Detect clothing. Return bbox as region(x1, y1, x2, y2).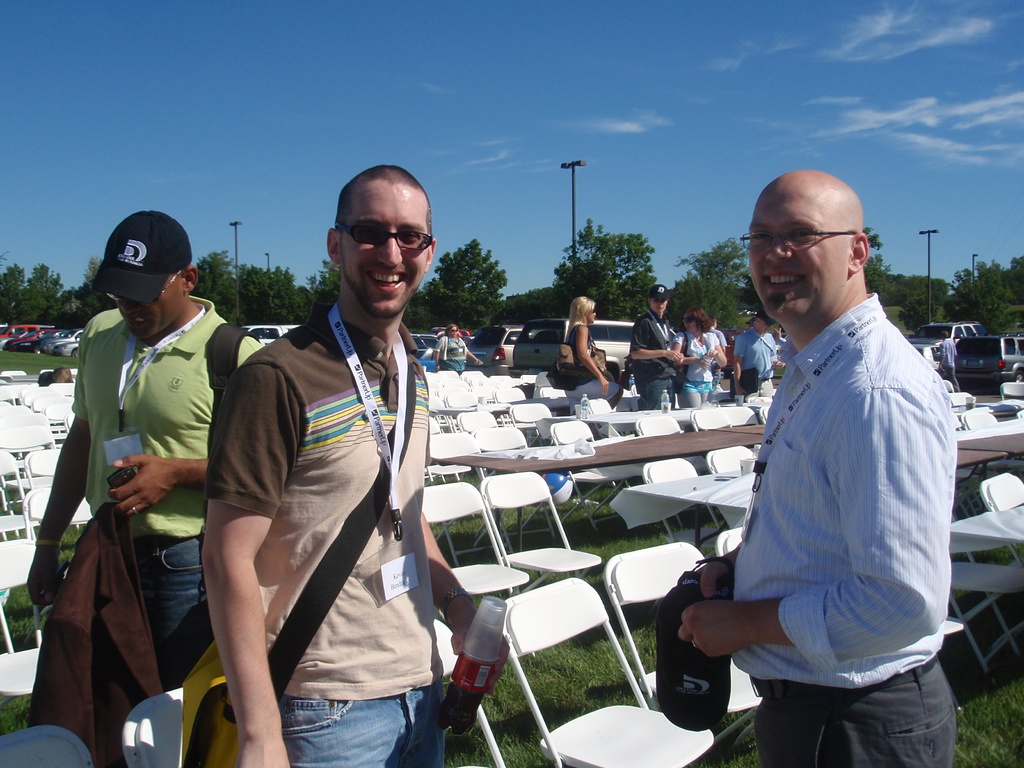
region(22, 294, 266, 767).
